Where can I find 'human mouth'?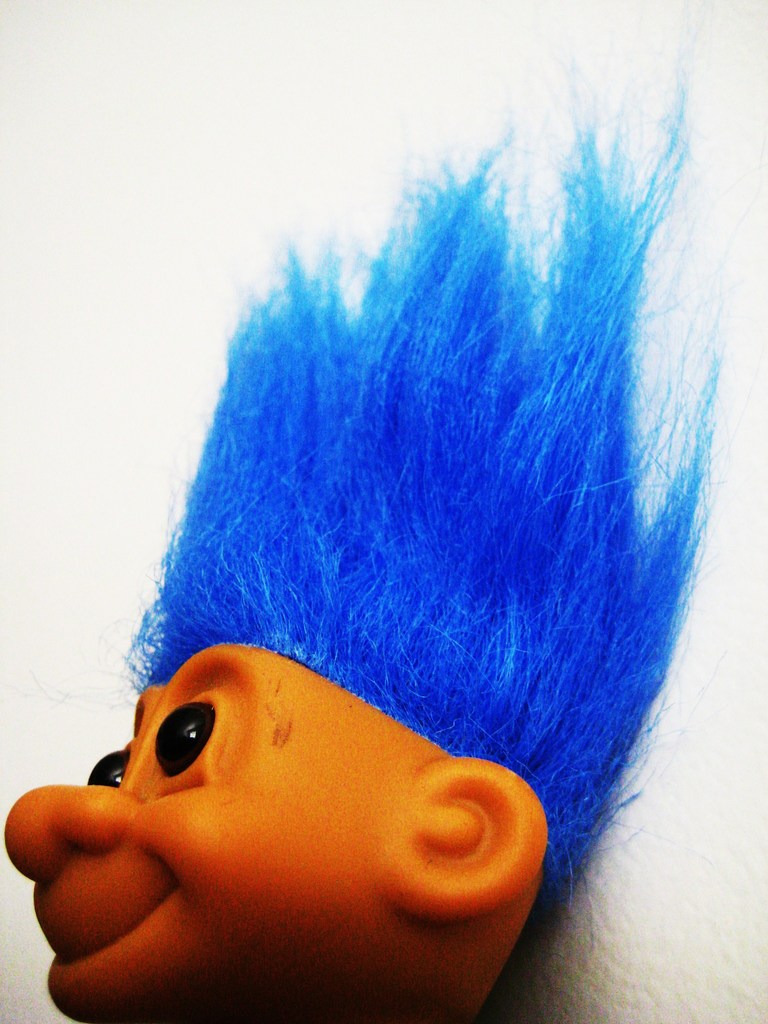
You can find it at select_region(43, 877, 174, 995).
